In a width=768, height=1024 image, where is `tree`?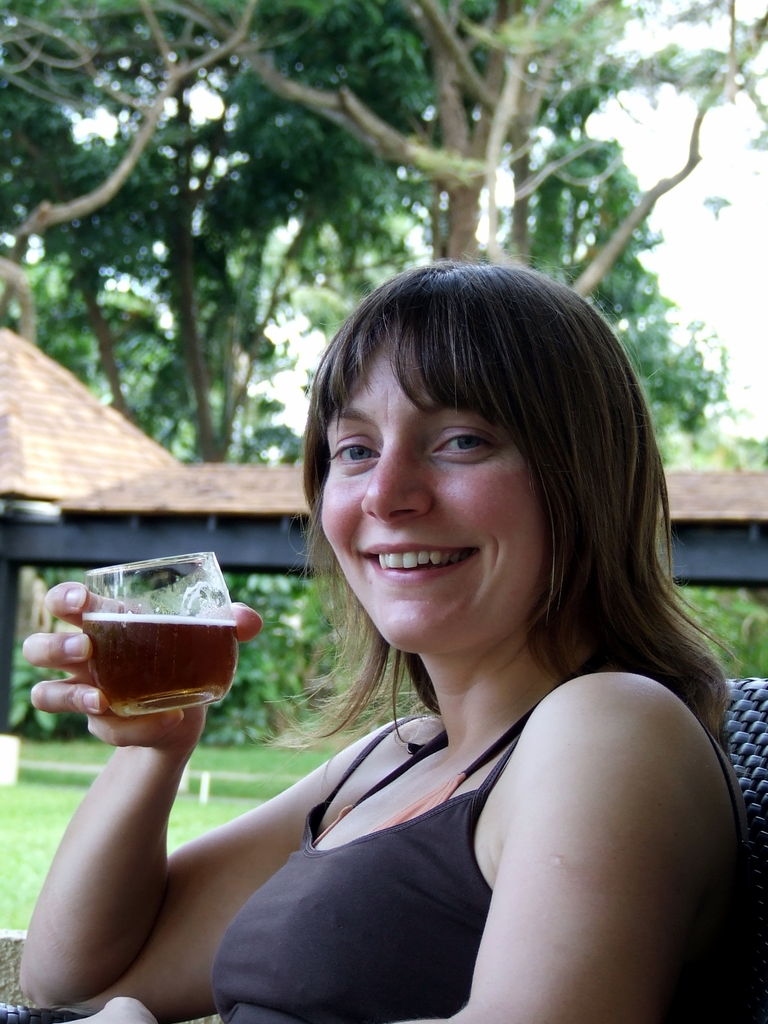
[179, 0, 764, 463].
